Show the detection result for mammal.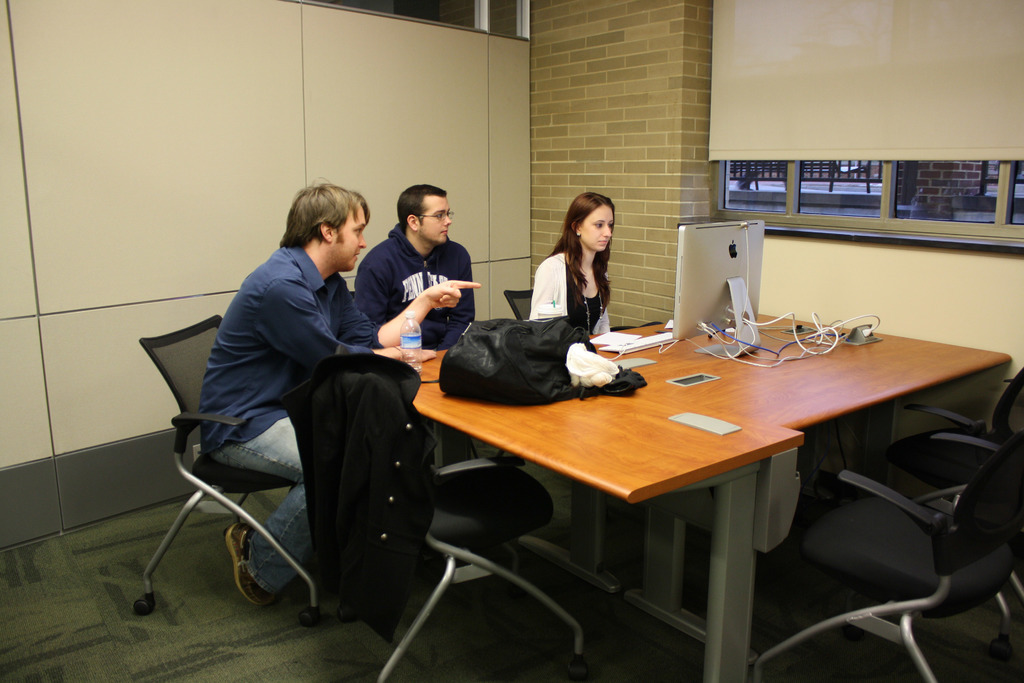
<bbox>197, 179, 482, 609</bbox>.
